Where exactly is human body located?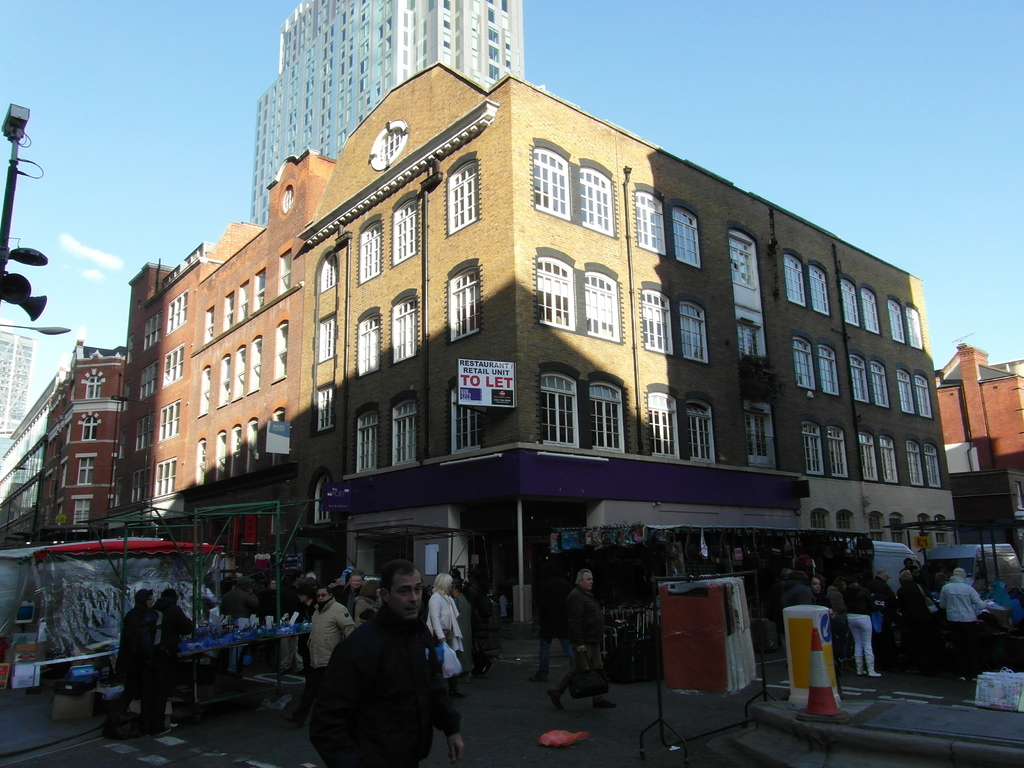
Its bounding box is (94, 609, 166, 740).
